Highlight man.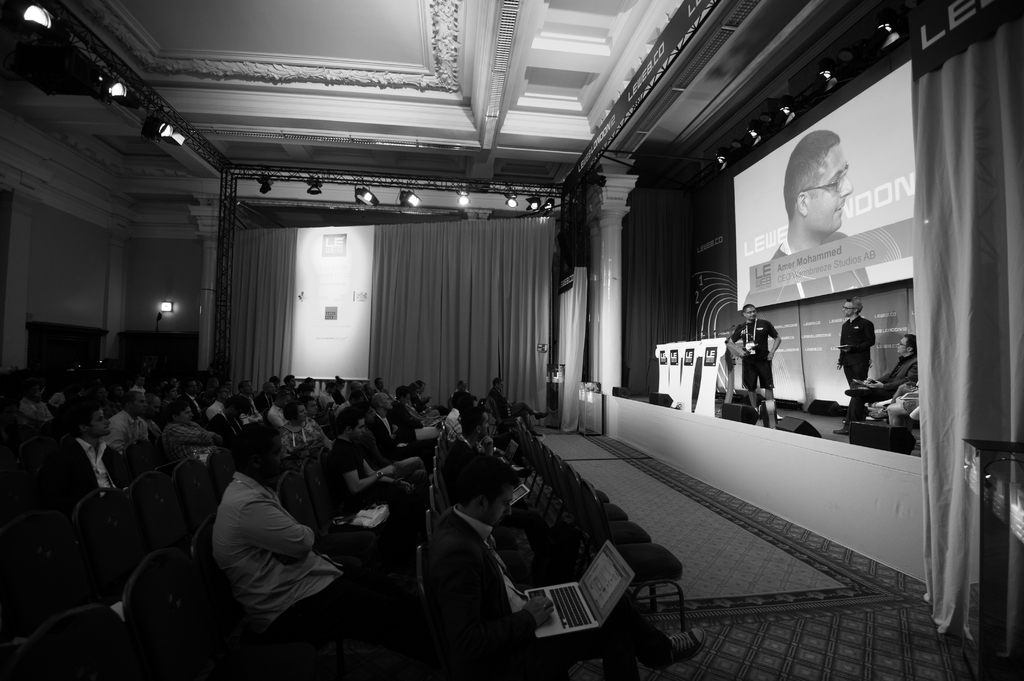
Highlighted region: left=723, top=294, right=792, bottom=428.
